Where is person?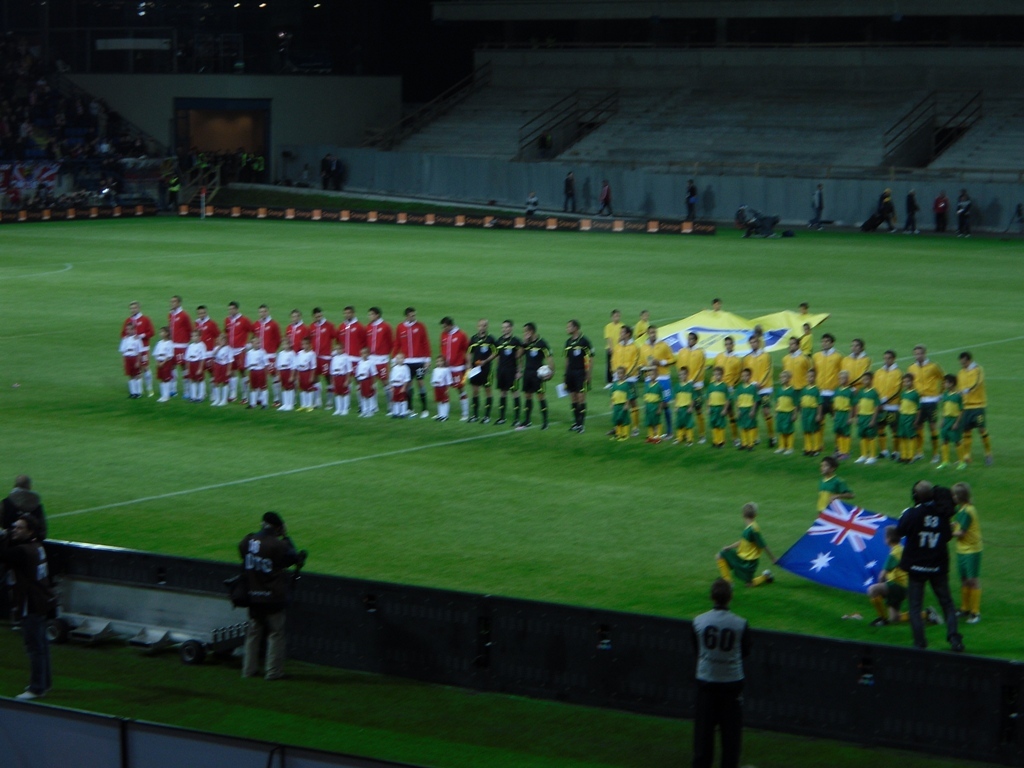
768,371,796,451.
